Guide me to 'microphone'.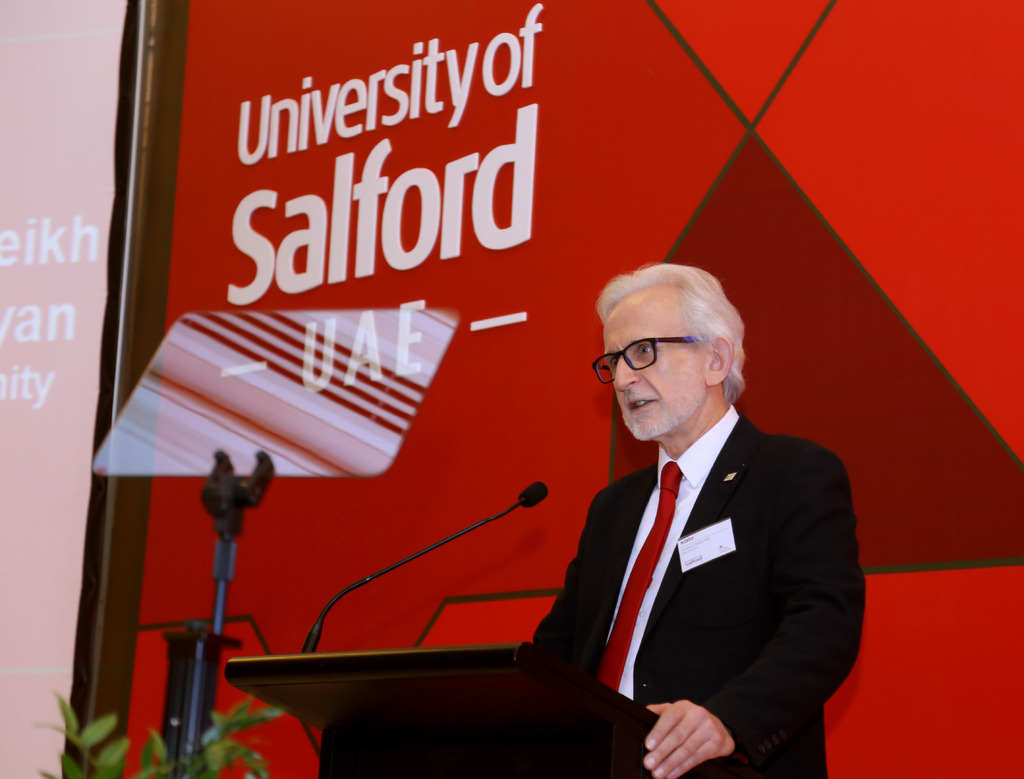
Guidance: [516, 480, 548, 507].
